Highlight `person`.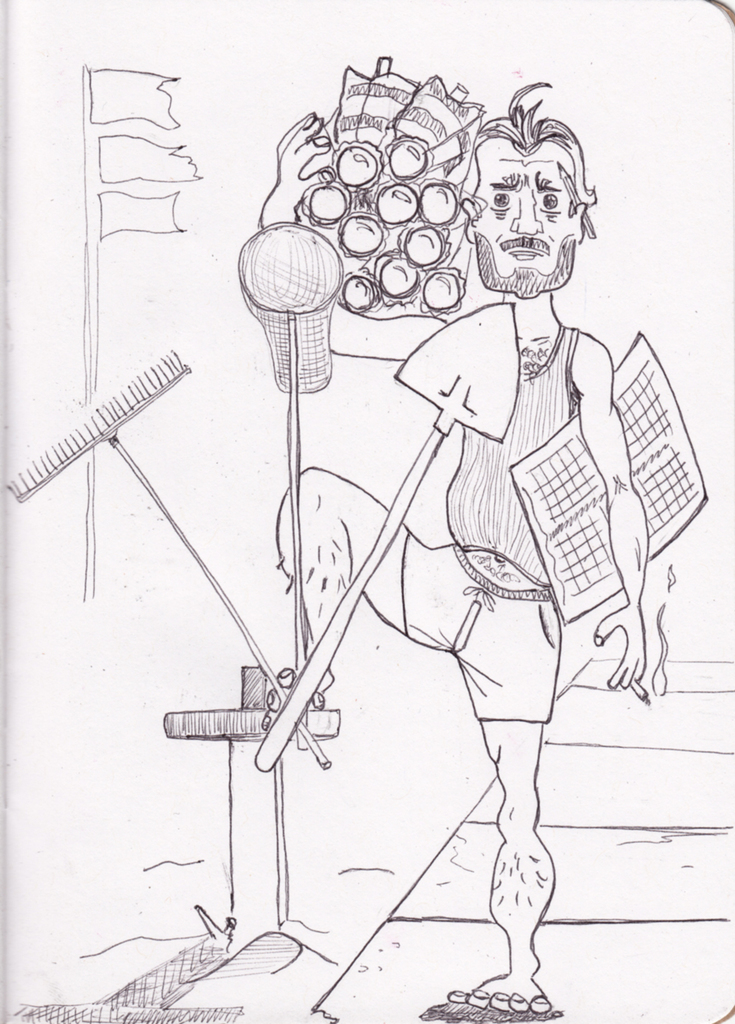
Highlighted region: 238, 72, 663, 1010.
